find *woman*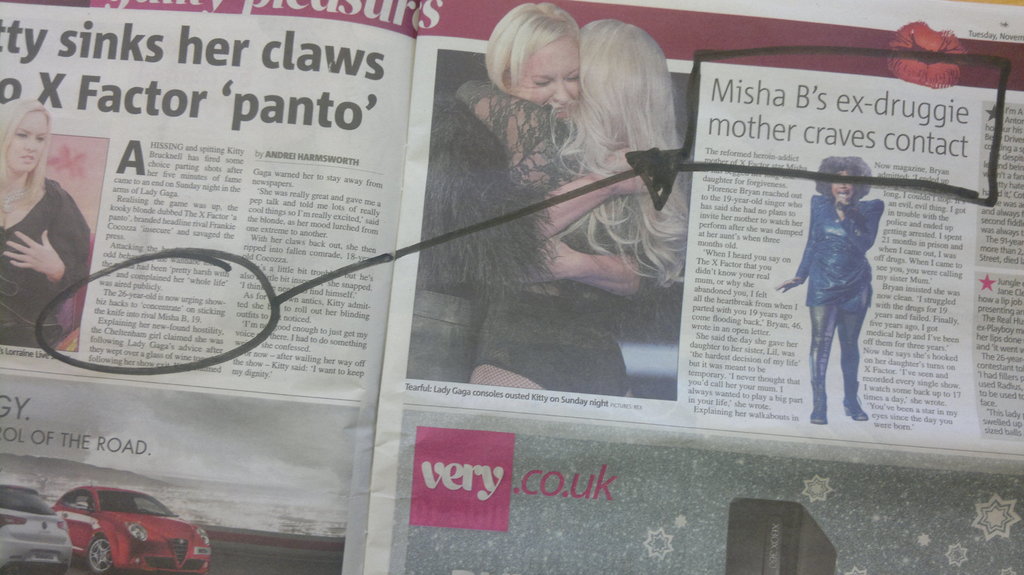
(x1=0, y1=98, x2=97, y2=351)
